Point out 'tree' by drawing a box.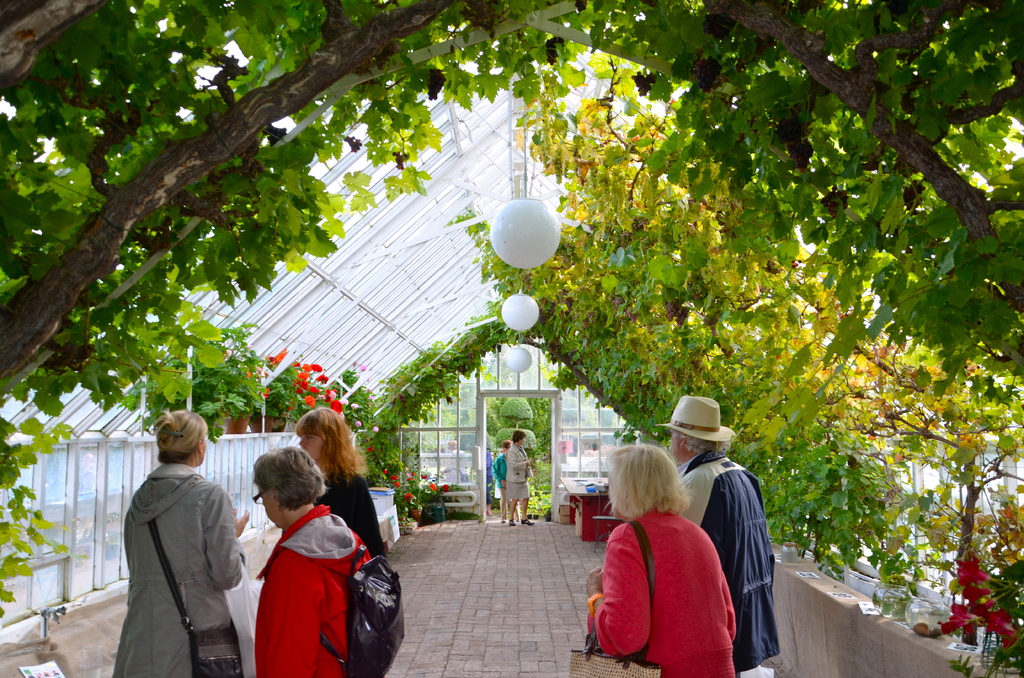
rect(525, 0, 1023, 470).
